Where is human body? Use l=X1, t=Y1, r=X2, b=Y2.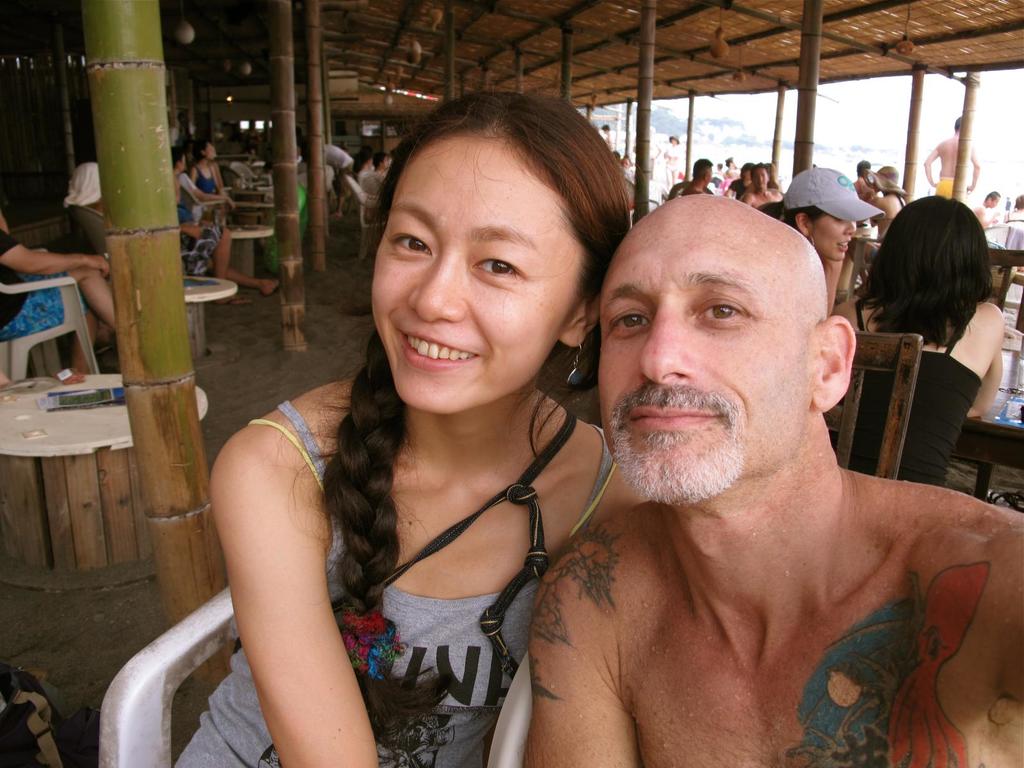
l=320, t=143, r=357, b=220.
